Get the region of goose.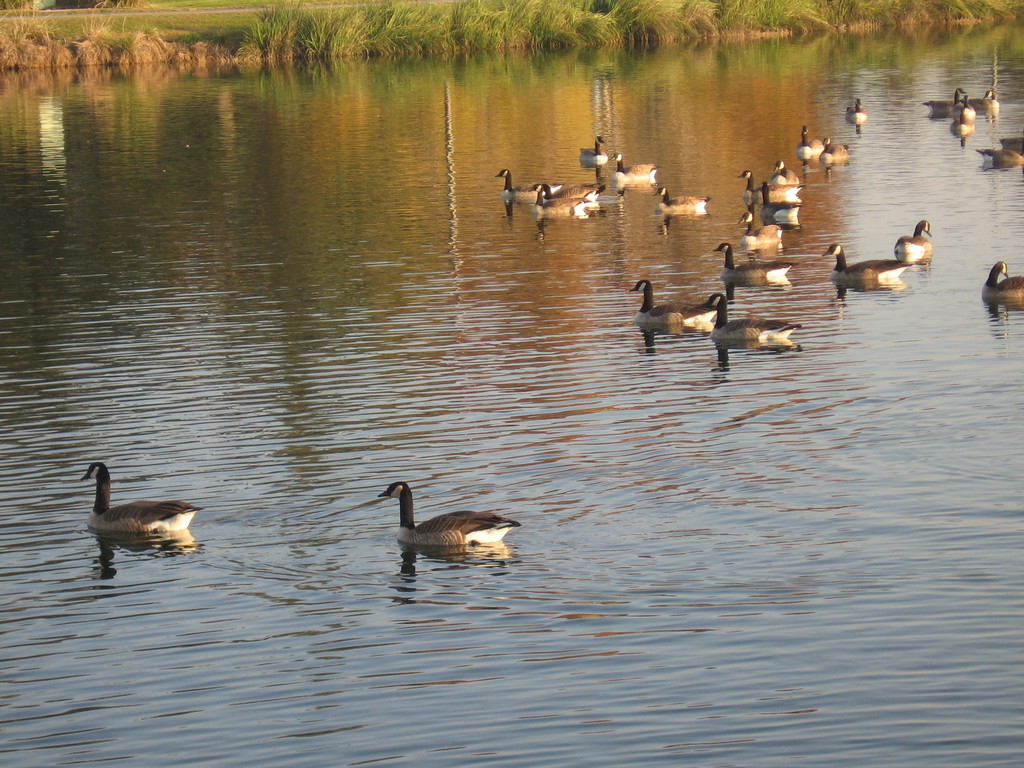
bbox=[493, 169, 562, 201].
